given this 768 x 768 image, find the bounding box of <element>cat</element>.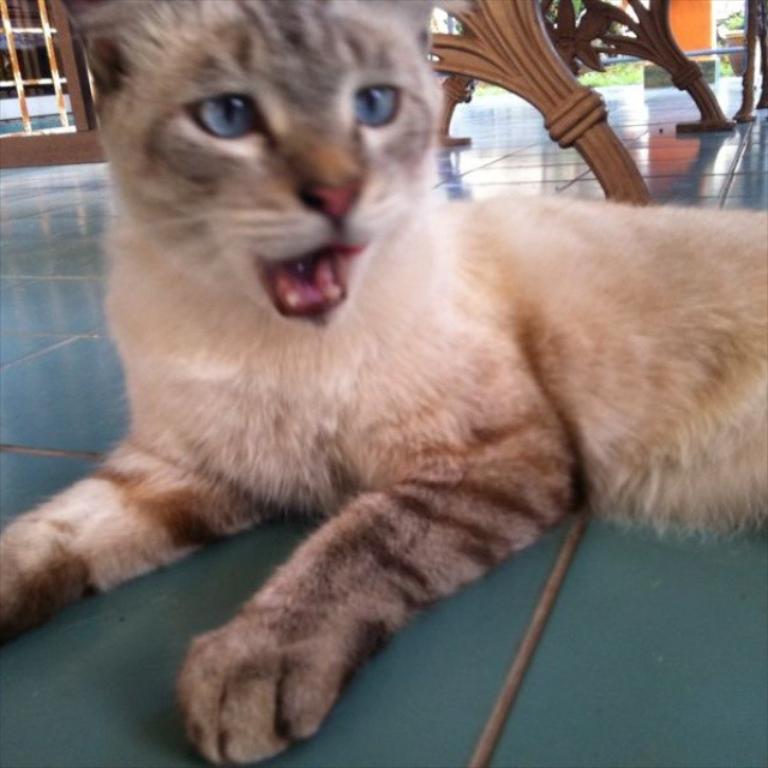
(left=0, top=0, right=766, bottom=766).
